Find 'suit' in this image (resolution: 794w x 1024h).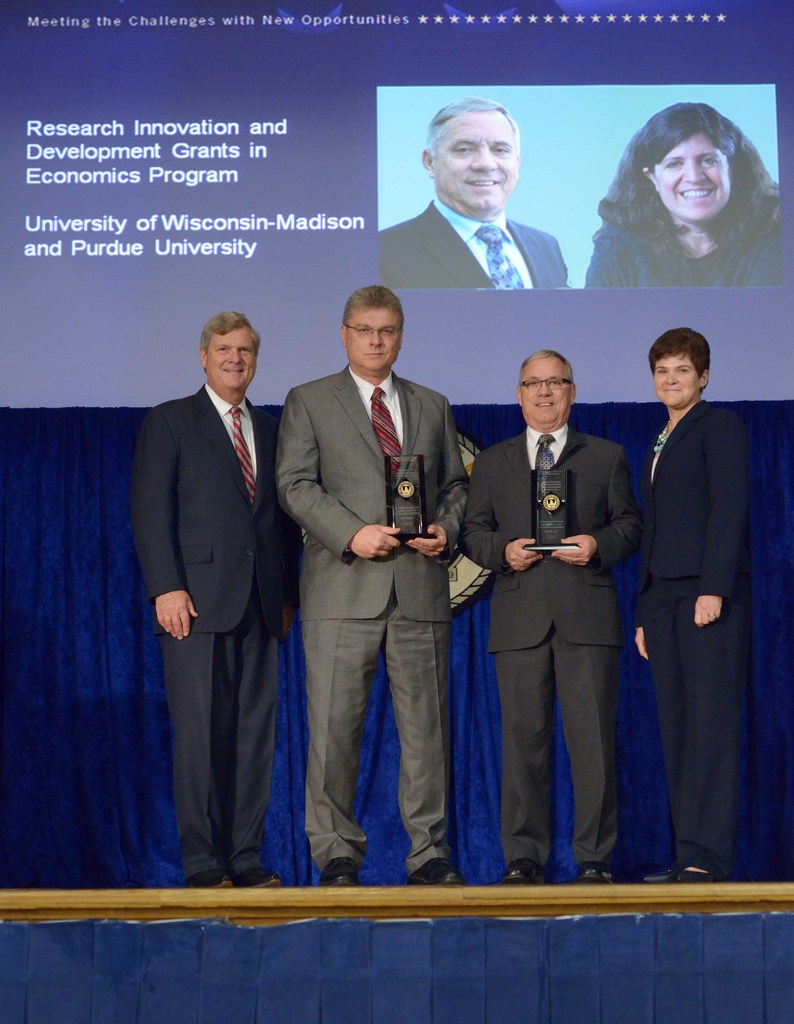
bbox=(375, 196, 573, 292).
